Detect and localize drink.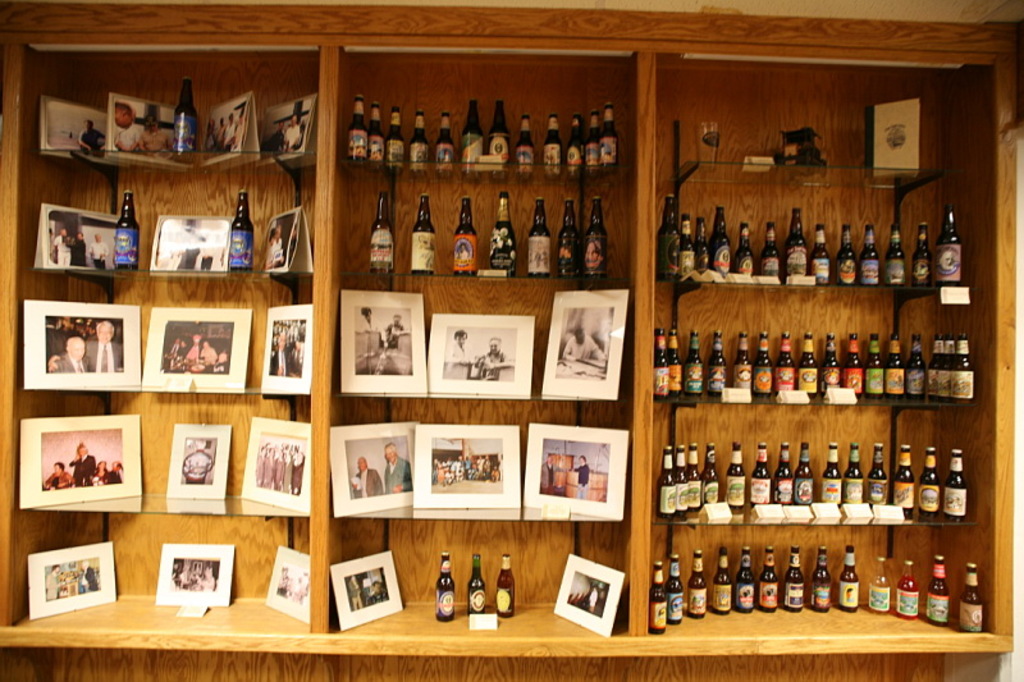
Localized at {"x1": 916, "y1": 447, "x2": 940, "y2": 516}.
